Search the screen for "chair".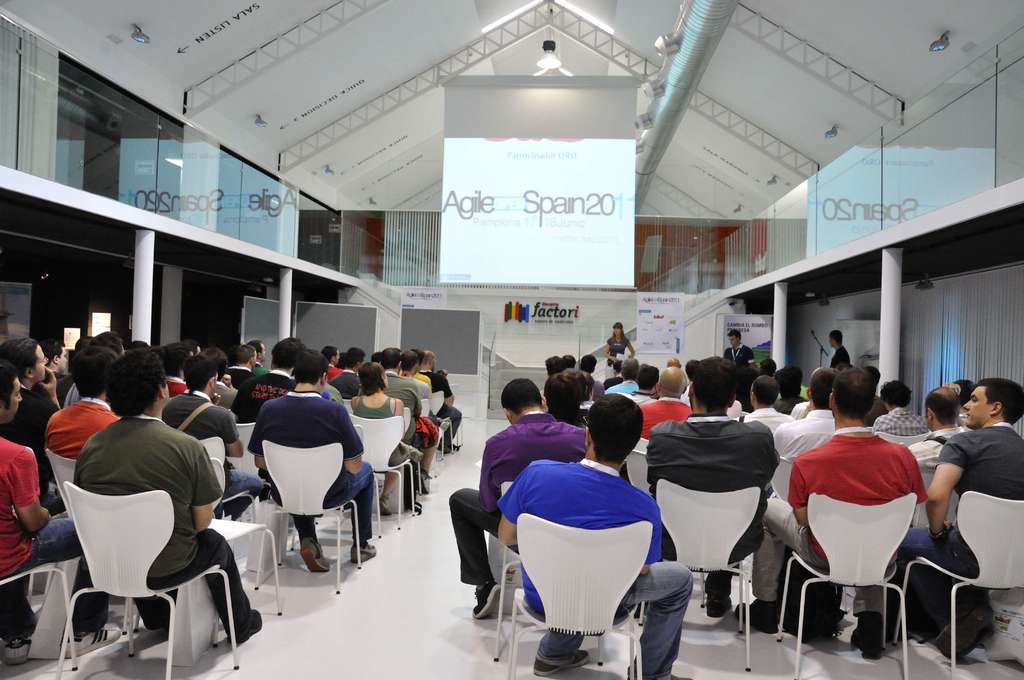
Found at locate(496, 523, 662, 679).
